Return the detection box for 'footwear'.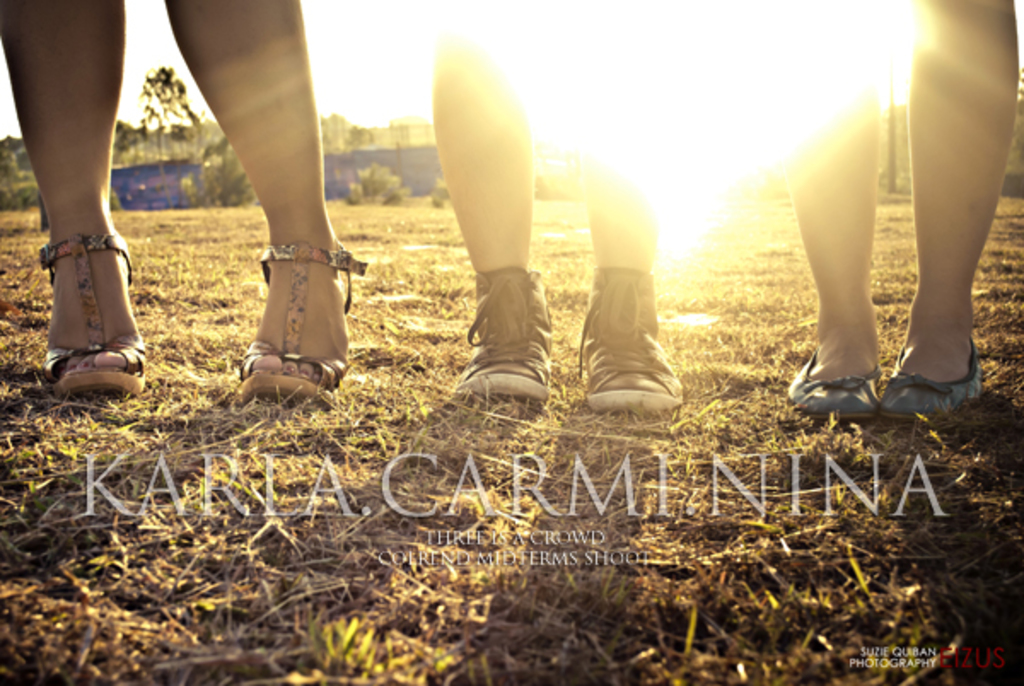
<box>577,265,707,420</box>.
